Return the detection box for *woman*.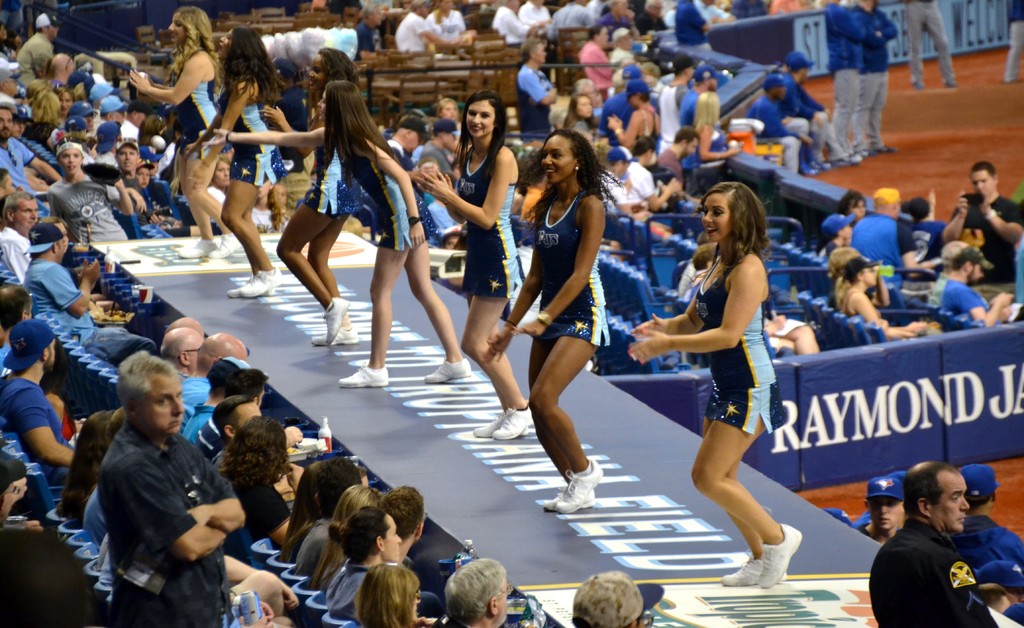
pyautogui.locateOnScreen(53, 84, 71, 126).
